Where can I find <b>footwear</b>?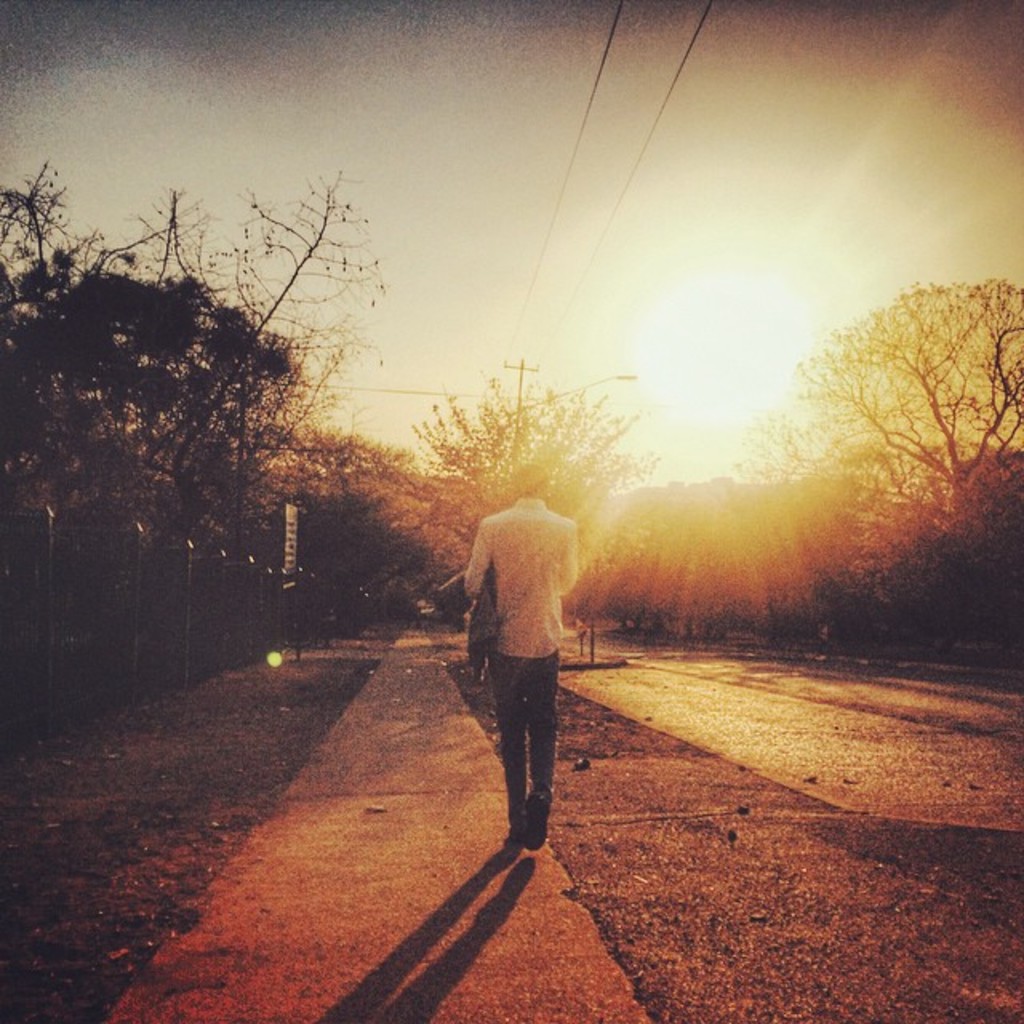
You can find it at box=[518, 792, 546, 850].
